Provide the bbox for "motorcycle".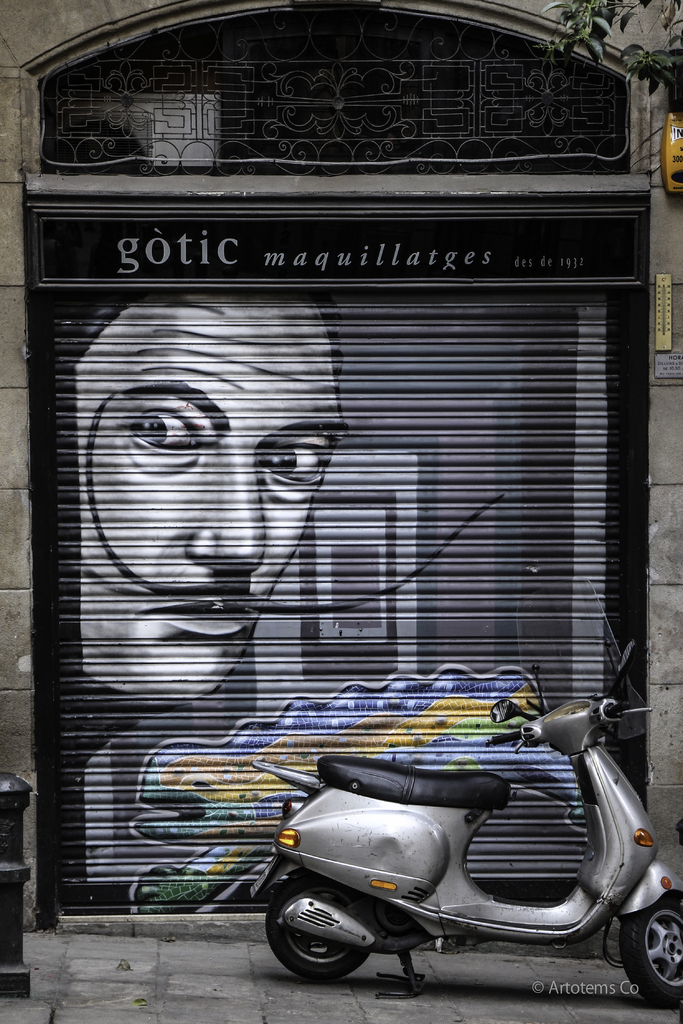
pyautogui.locateOnScreen(228, 701, 680, 1004).
